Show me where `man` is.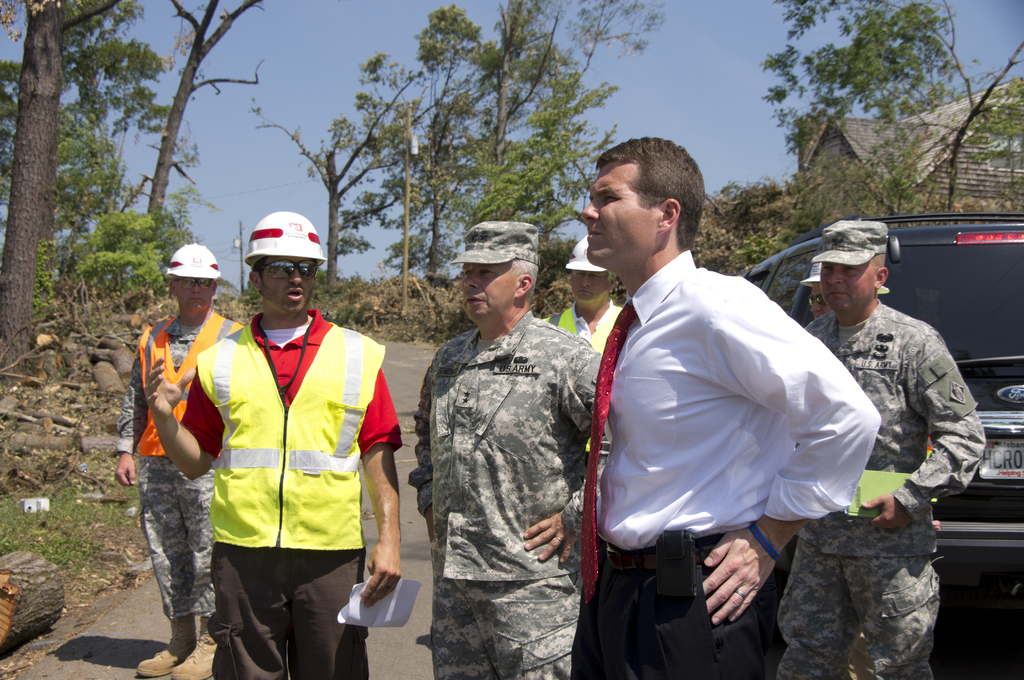
`man` is at <bbox>404, 222, 608, 679</bbox>.
